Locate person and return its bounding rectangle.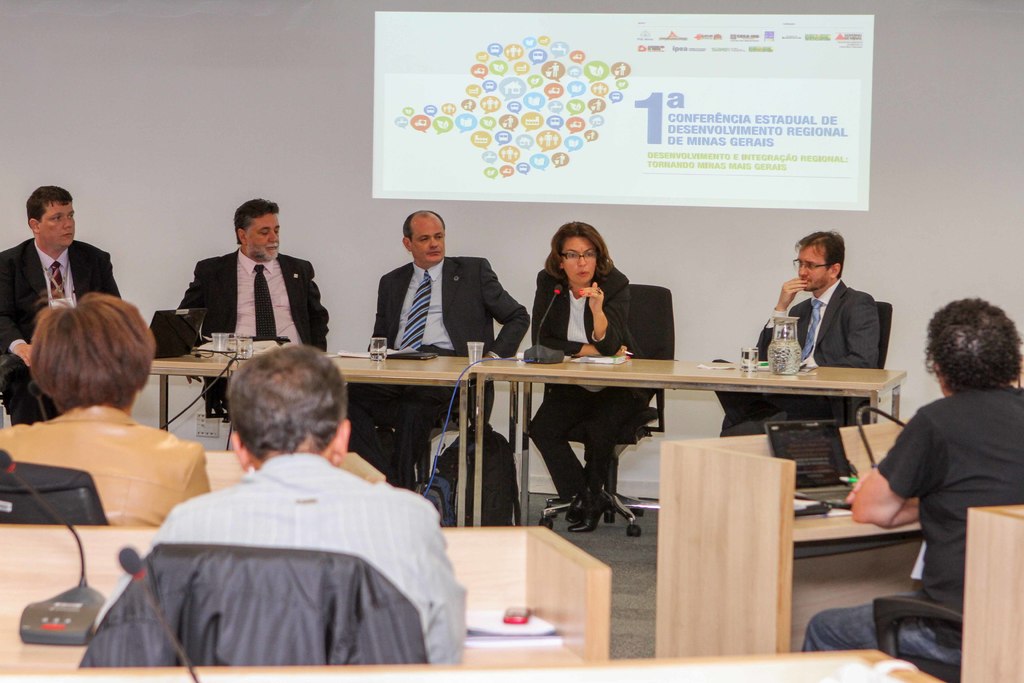
bbox=(0, 185, 122, 427).
